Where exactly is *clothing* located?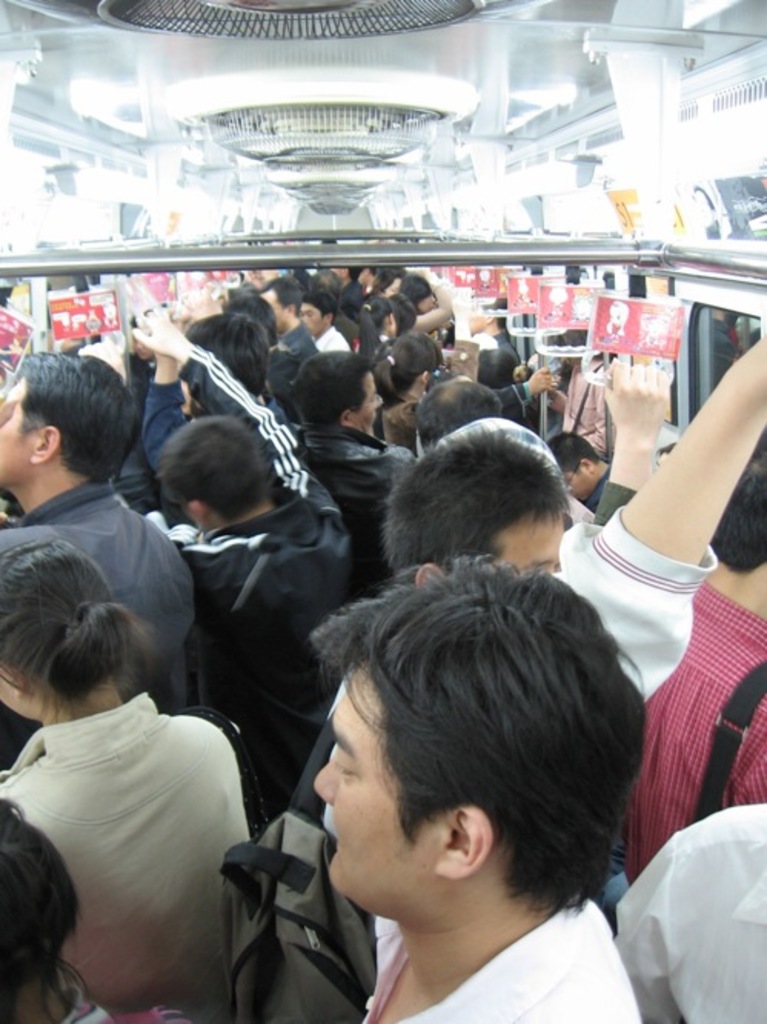
Its bounding box is <region>375, 392, 421, 450</region>.
